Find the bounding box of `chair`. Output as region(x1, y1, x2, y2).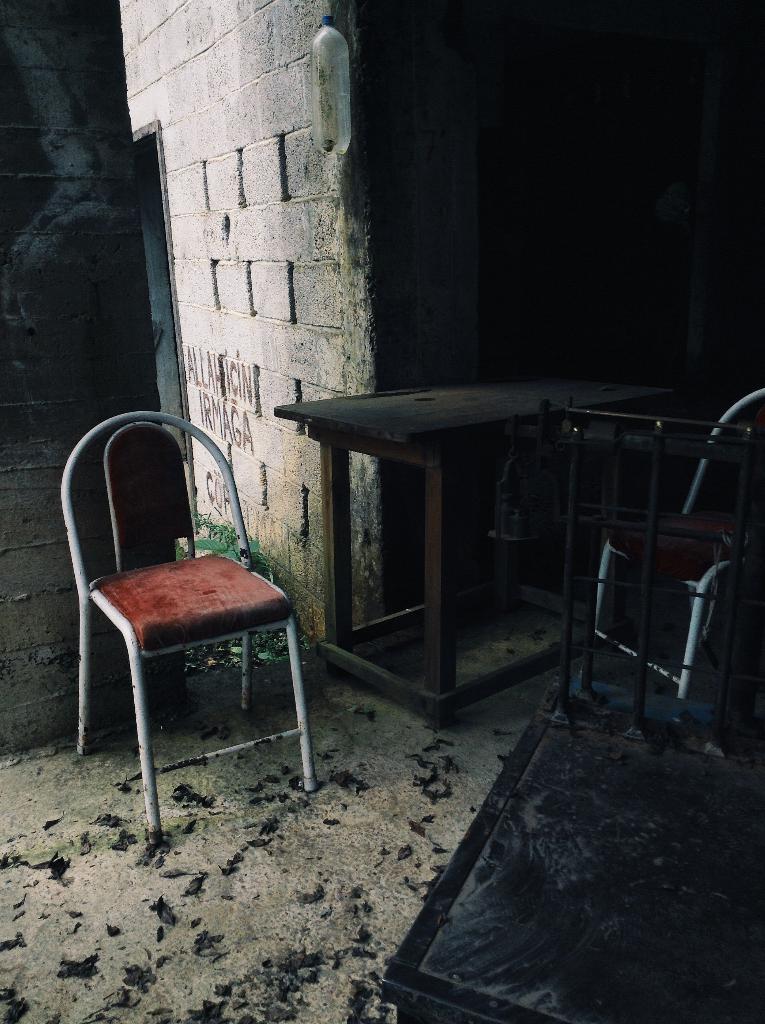
region(44, 397, 317, 854).
